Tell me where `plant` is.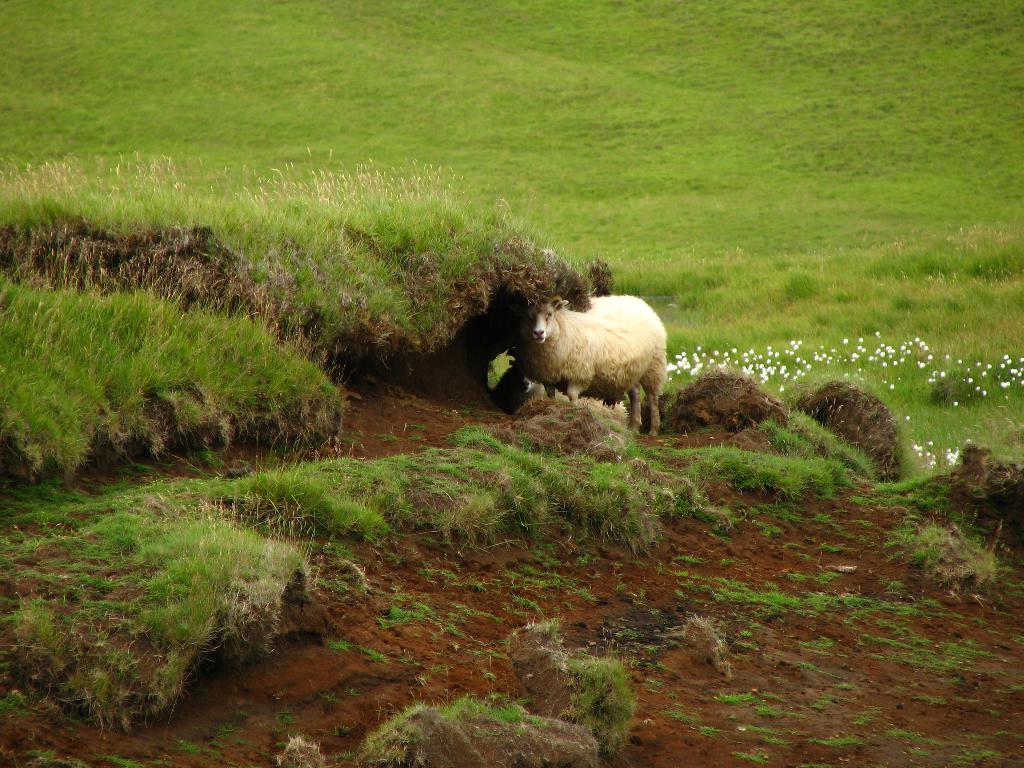
`plant` is at l=522, t=561, r=540, b=578.
